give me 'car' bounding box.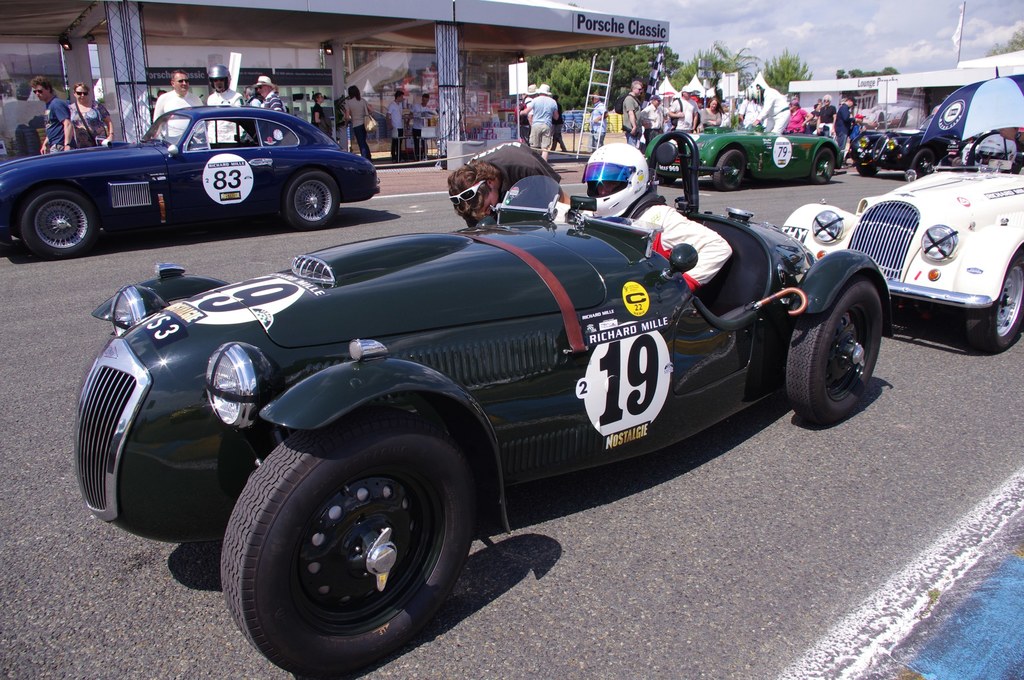
rect(780, 131, 1023, 352).
